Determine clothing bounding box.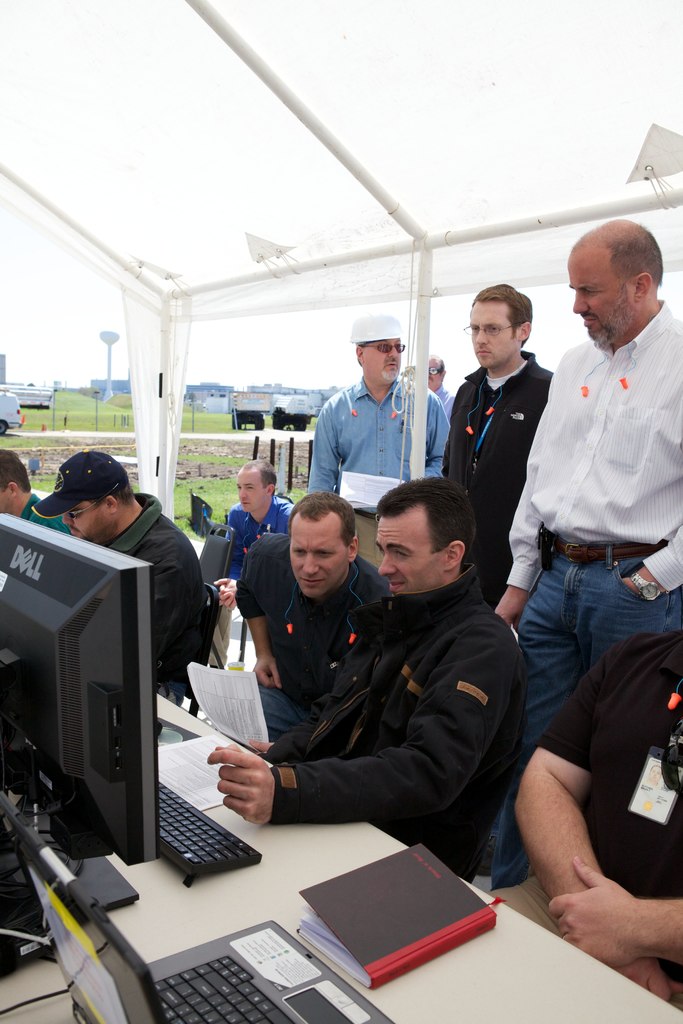
Determined: bbox=(305, 375, 461, 571).
